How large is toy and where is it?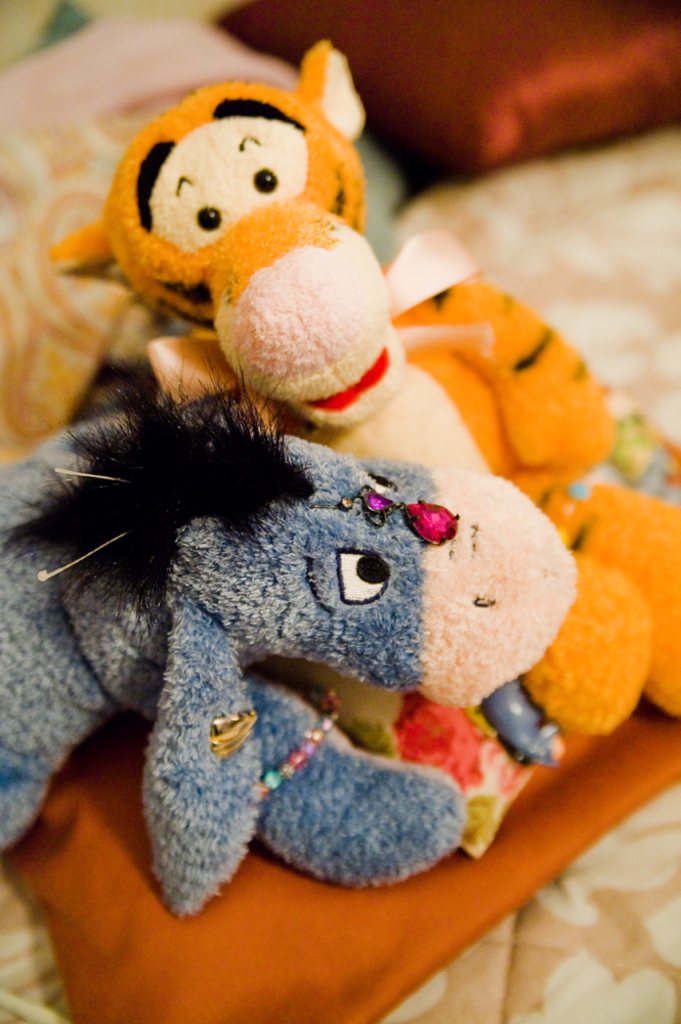
Bounding box: crop(47, 38, 680, 737).
